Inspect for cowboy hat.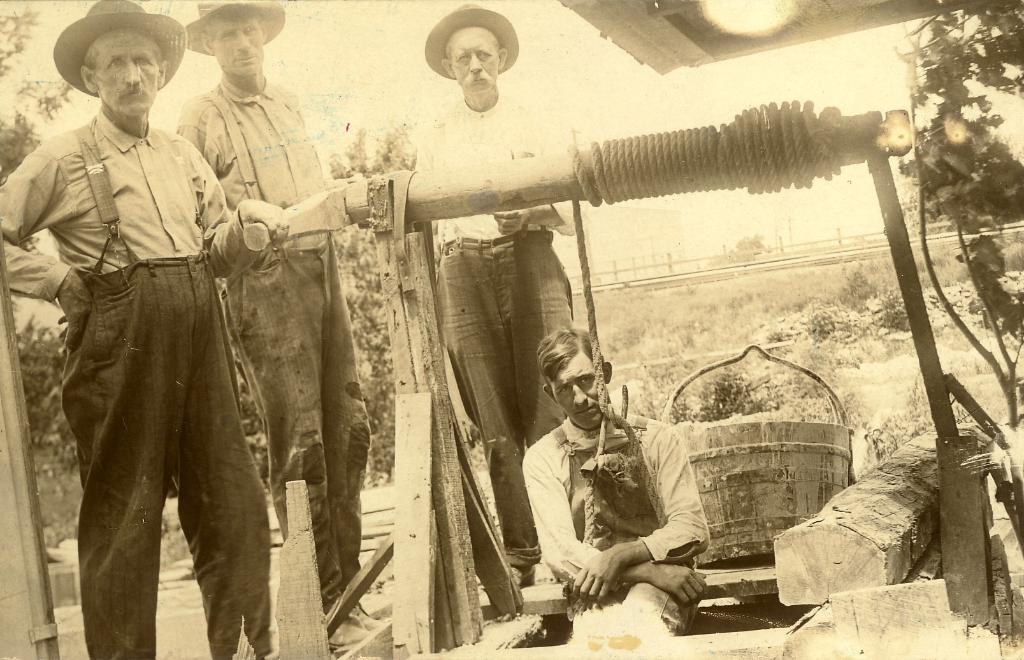
Inspection: x1=42, y1=0, x2=175, y2=108.
